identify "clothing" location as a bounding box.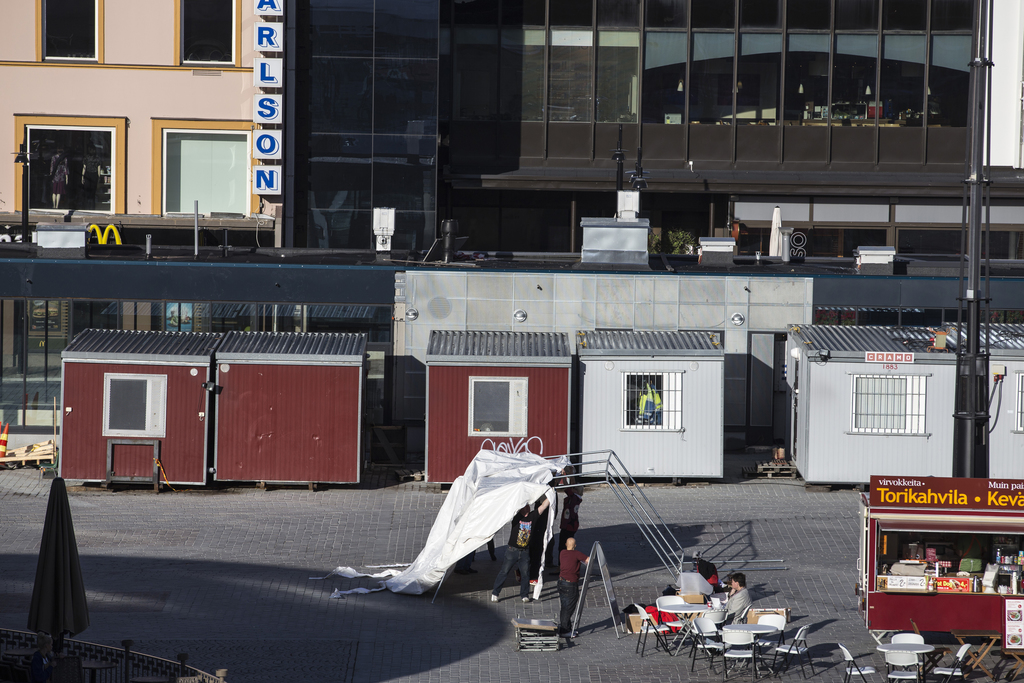
BBox(643, 388, 662, 424).
